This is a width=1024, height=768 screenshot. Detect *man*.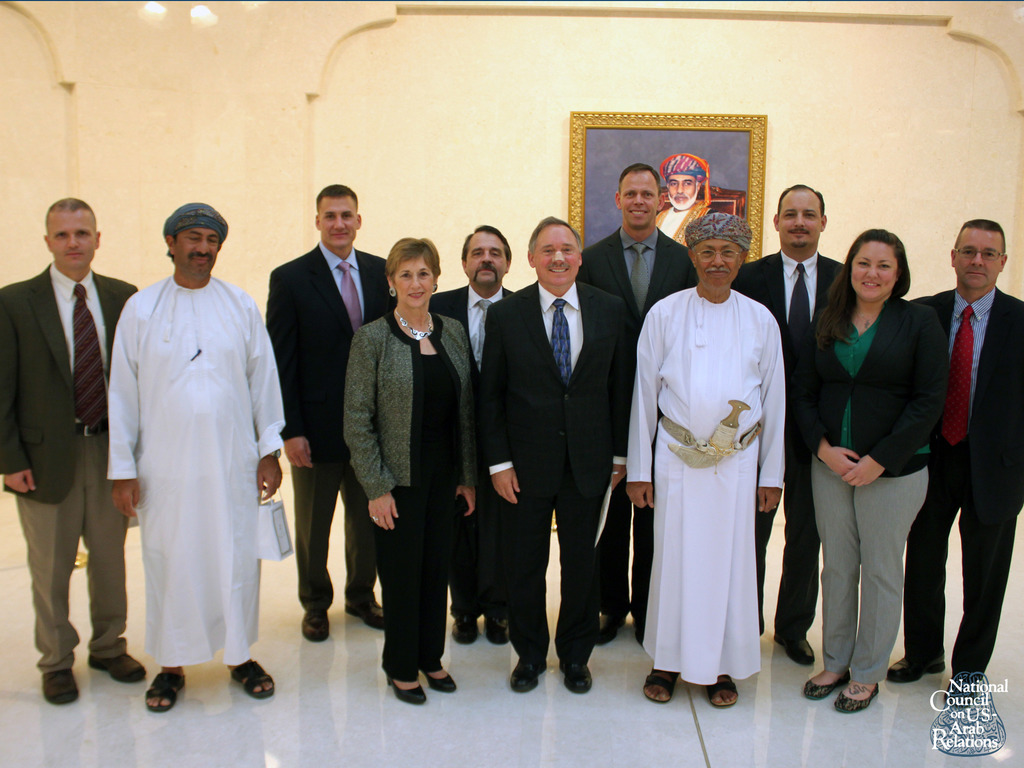
<region>735, 182, 853, 668</region>.
